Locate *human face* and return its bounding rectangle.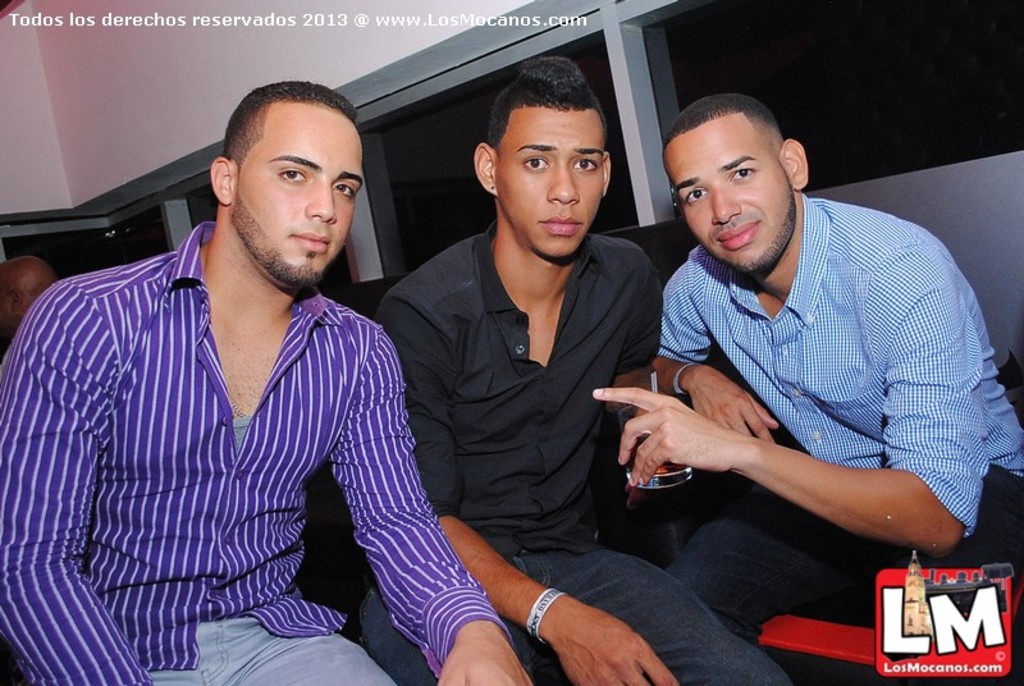
bbox(663, 118, 794, 276).
